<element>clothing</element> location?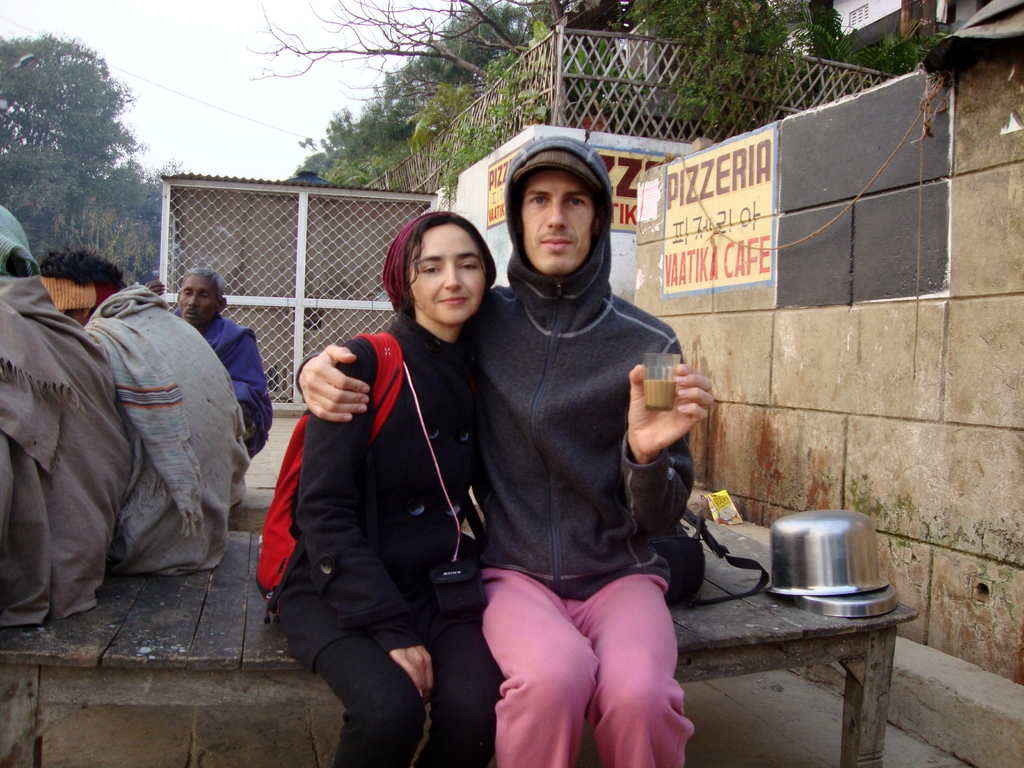
[x1=70, y1=284, x2=252, y2=584]
